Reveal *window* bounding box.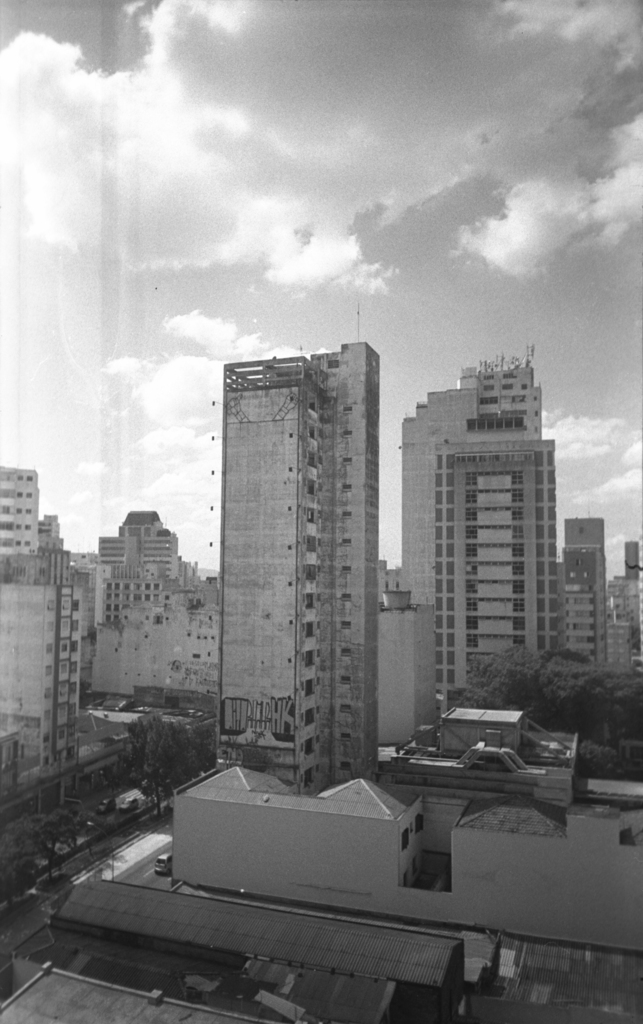
Revealed: bbox=(413, 813, 427, 834).
